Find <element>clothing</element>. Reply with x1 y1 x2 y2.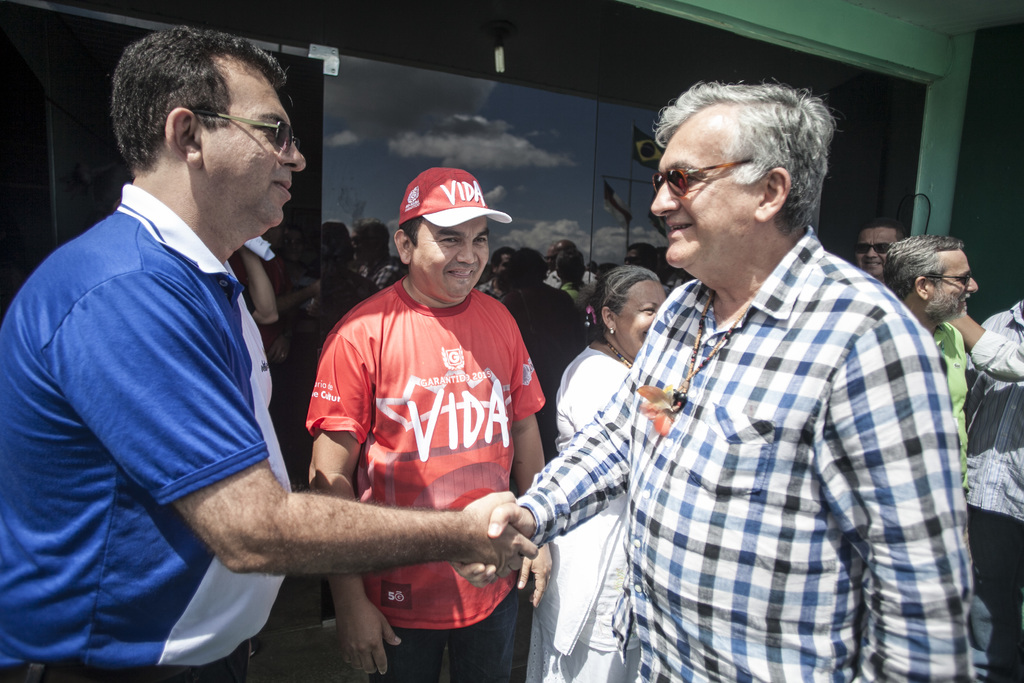
910 333 976 506.
